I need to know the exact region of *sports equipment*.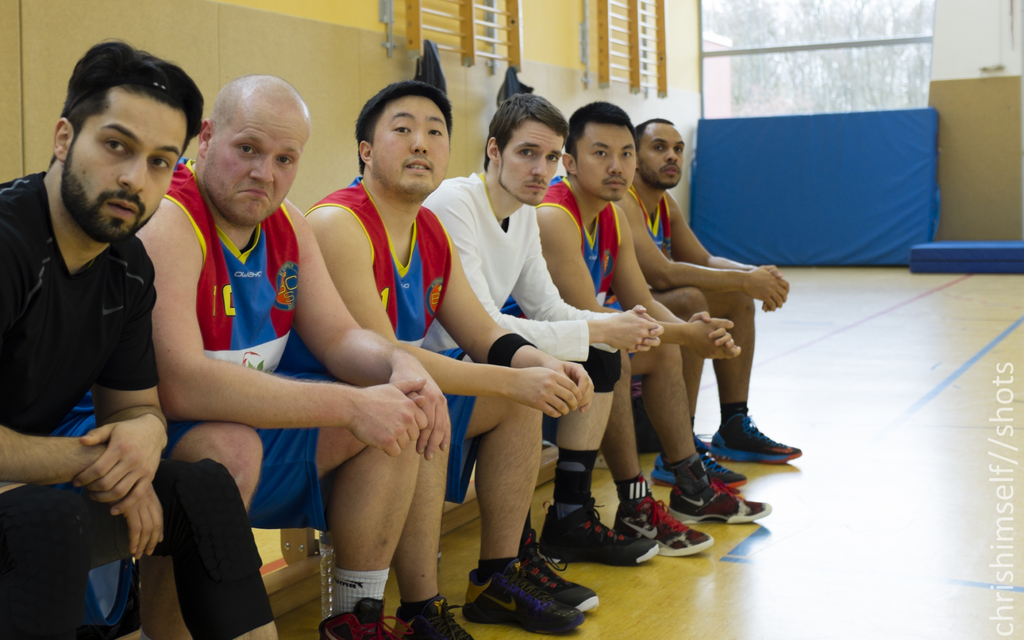
Region: <region>462, 564, 589, 637</region>.
